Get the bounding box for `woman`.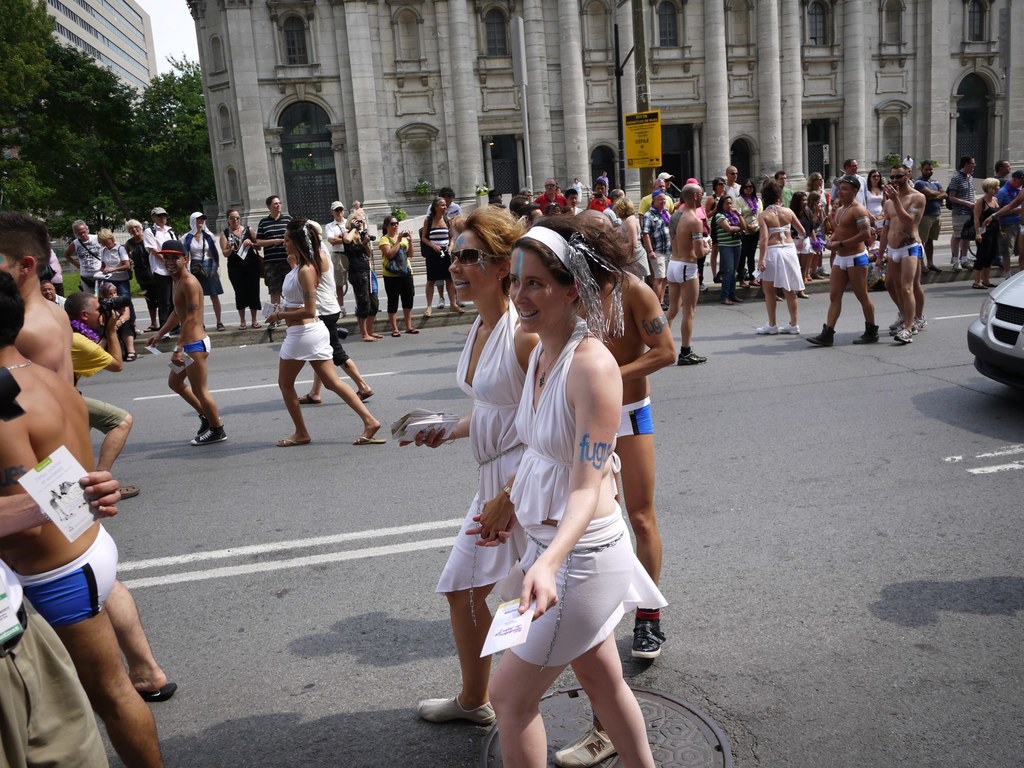
Rect(67, 221, 109, 285).
